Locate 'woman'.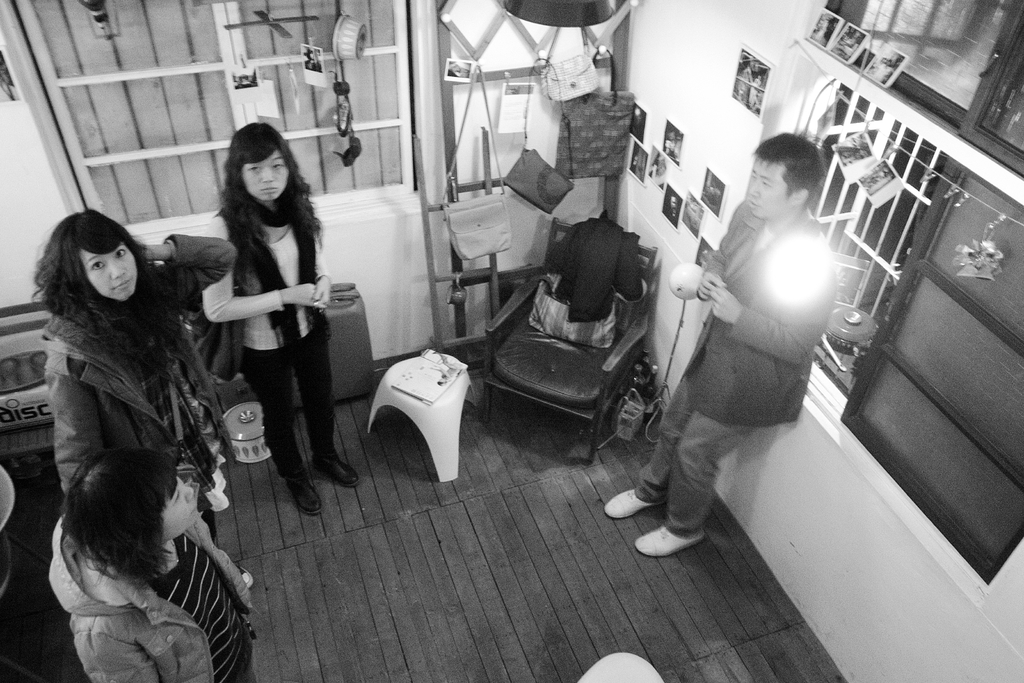
Bounding box: 175:123:351:534.
